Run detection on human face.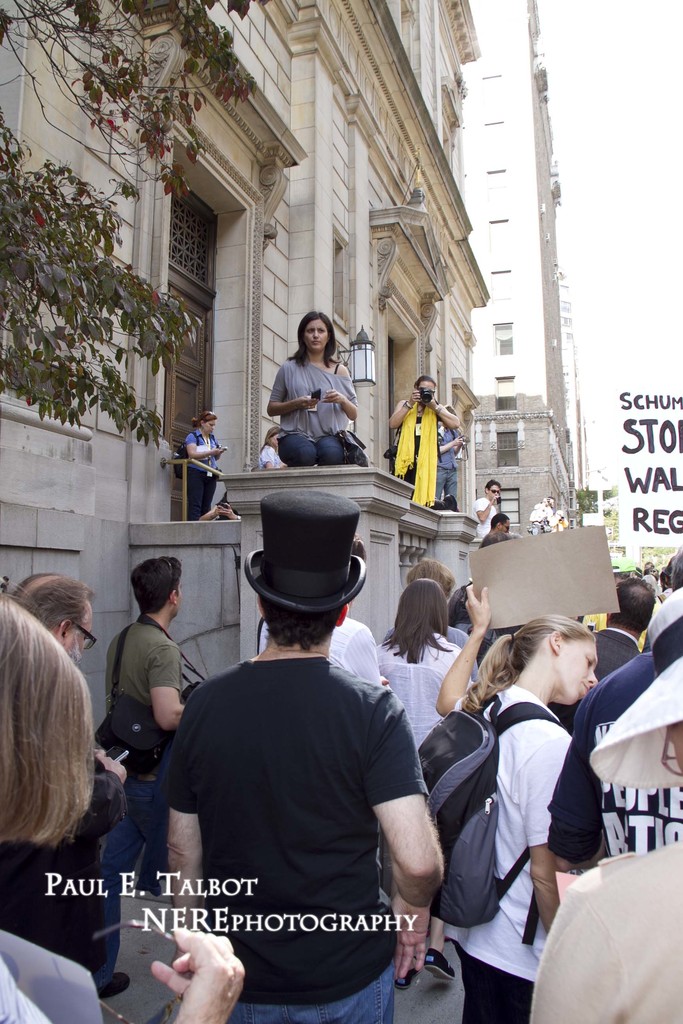
Result: pyautogui.locateOnScreen(64, 606, 94, 666).
